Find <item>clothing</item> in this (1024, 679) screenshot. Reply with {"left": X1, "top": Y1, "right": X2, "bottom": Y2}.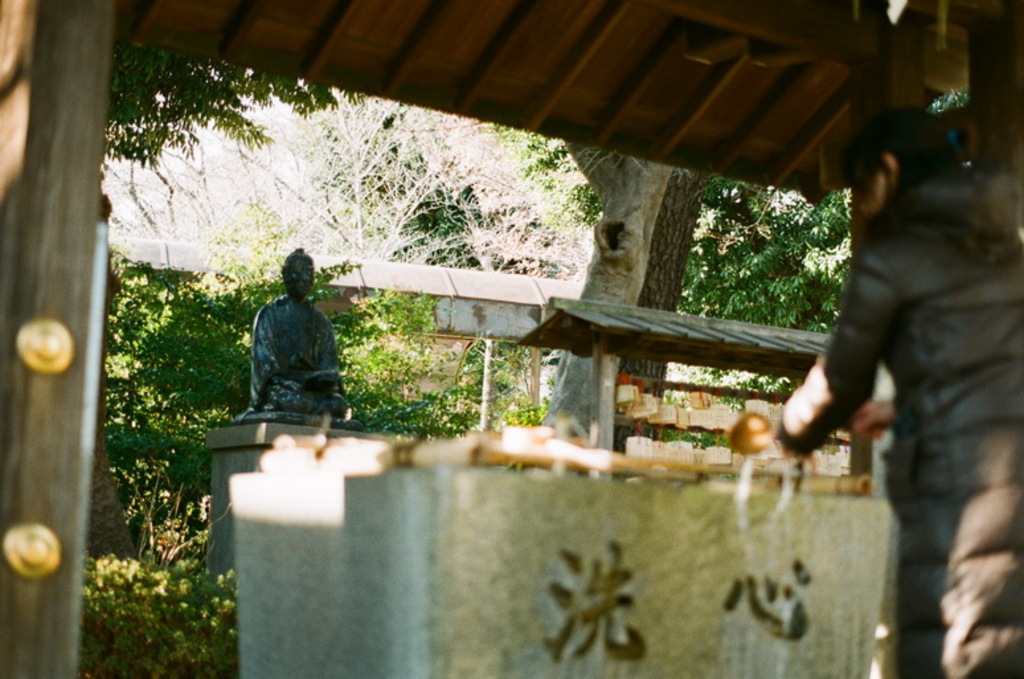
{"left": 238, "top": 266, "right": 345, "bottom": 424}.
